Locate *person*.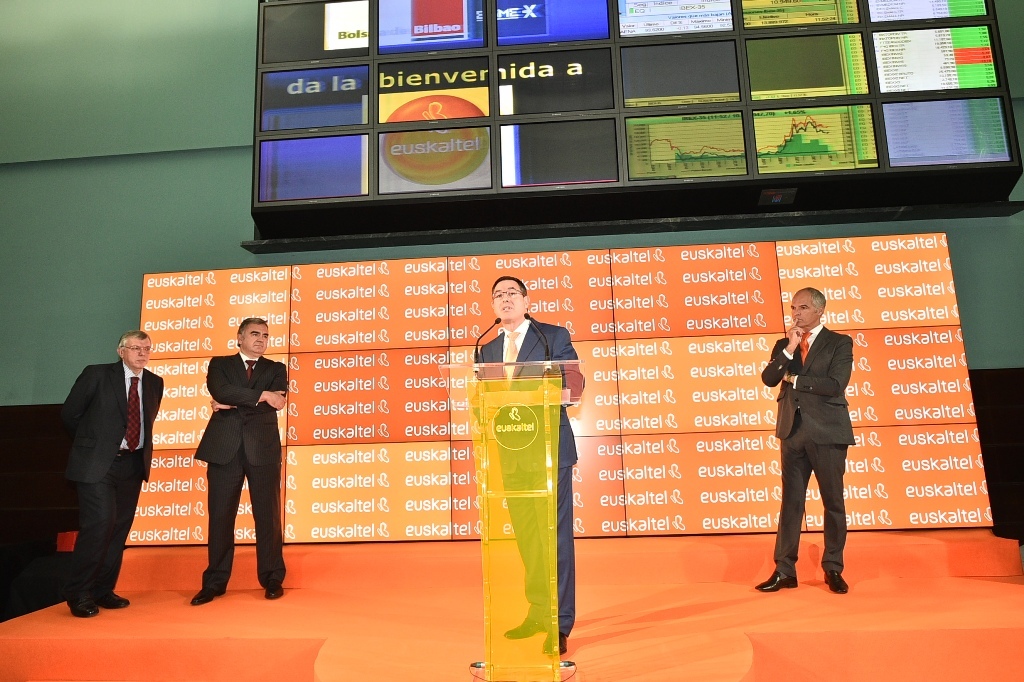
Bounding box: region(181, 320, 290, 603).
